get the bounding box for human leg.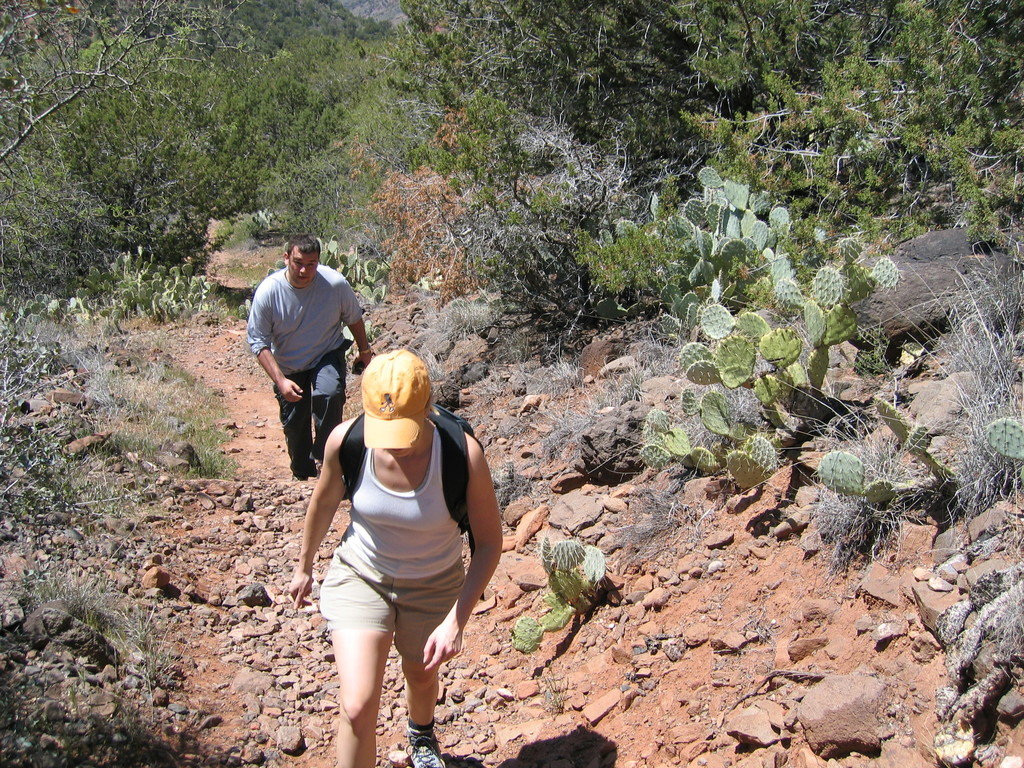
<bbox>397, 582, 438, 767</bbox>.
